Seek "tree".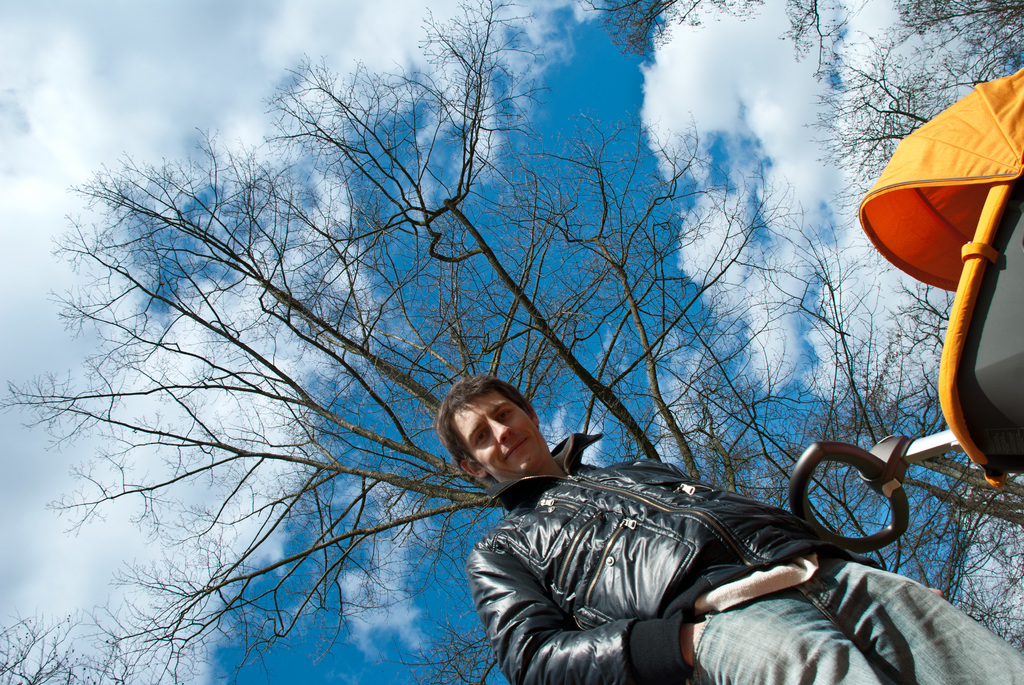
Rect(51, 0, 1023, 684).
